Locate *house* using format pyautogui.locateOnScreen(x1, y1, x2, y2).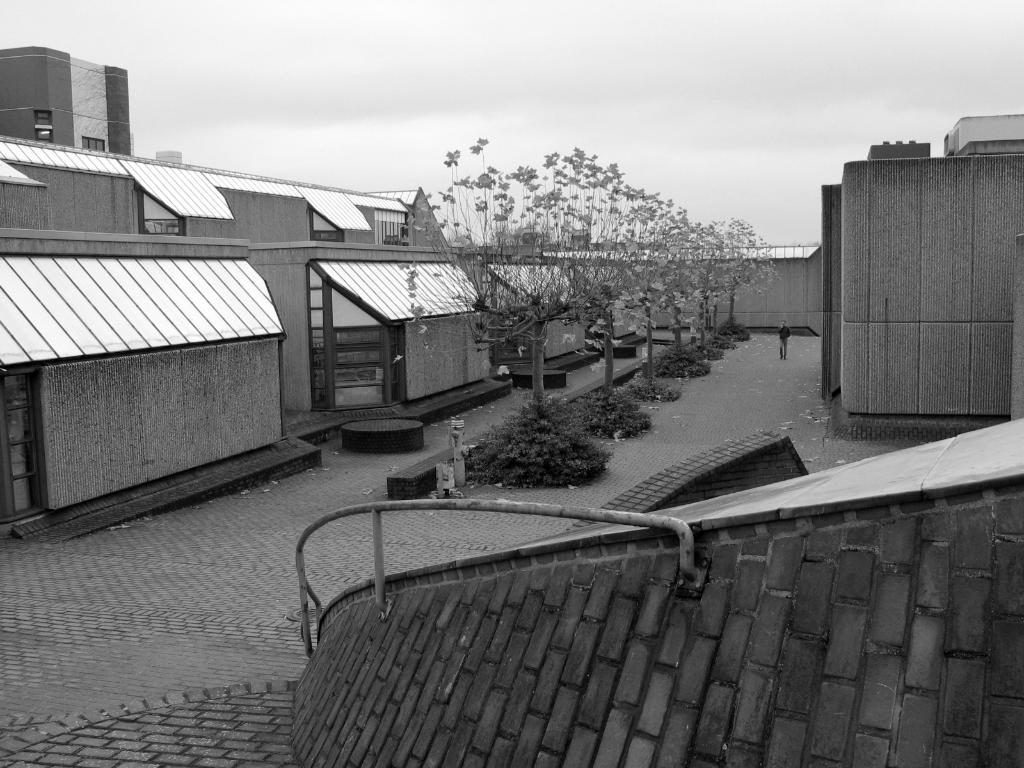
pyautogui.locateOnScreen(488, 262, 591, 374).
